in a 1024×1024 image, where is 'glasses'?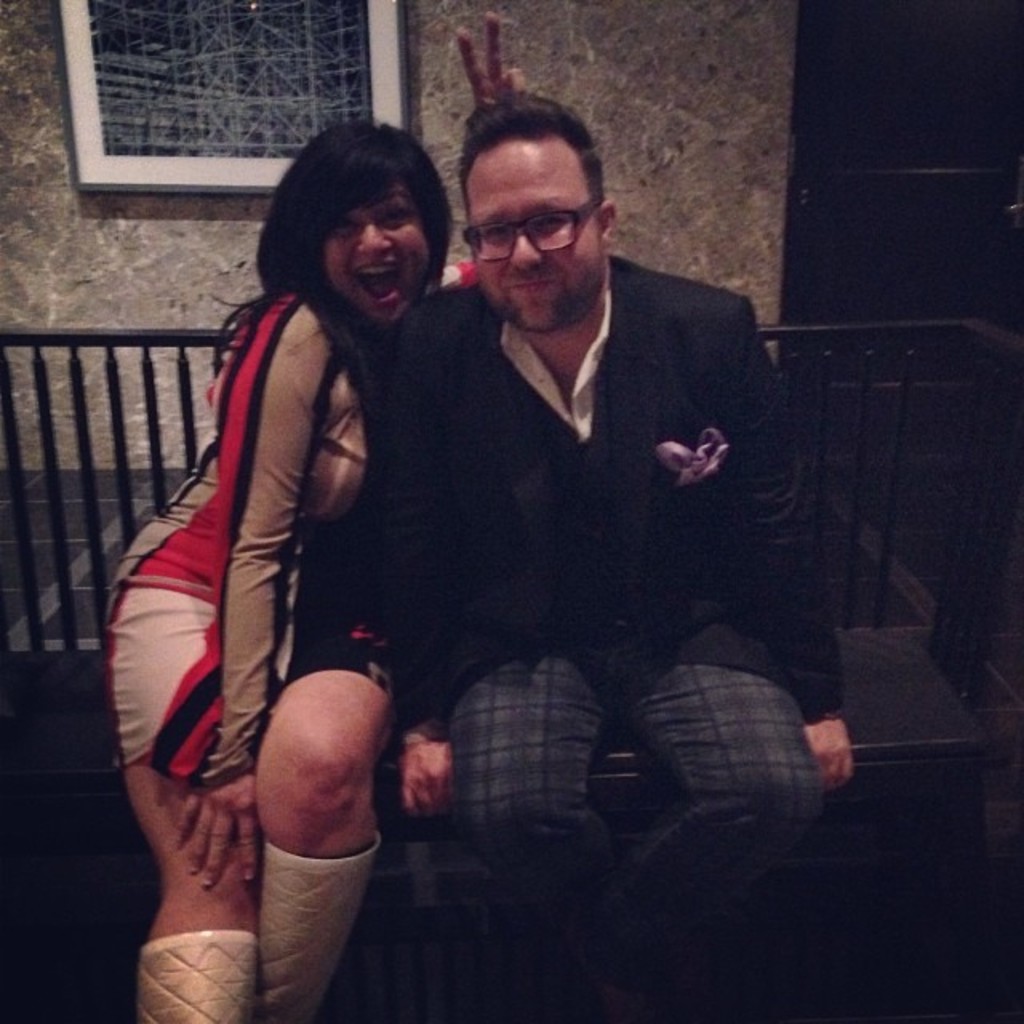
box(464, 198, 606, 262).
